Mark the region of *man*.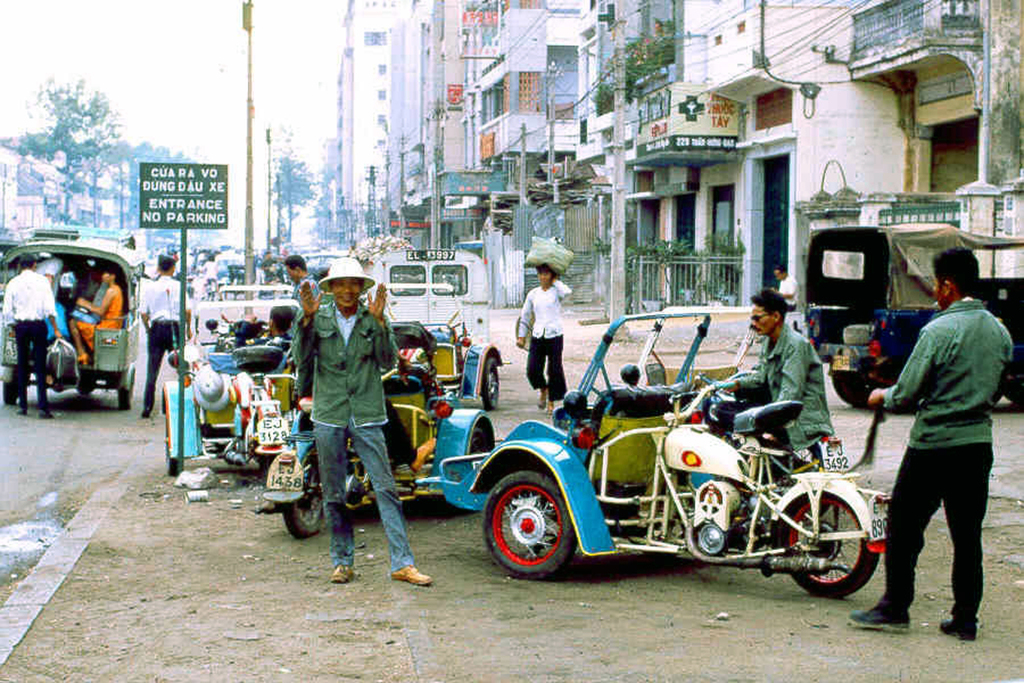
Region: detection(239, 305, 296, 353).
